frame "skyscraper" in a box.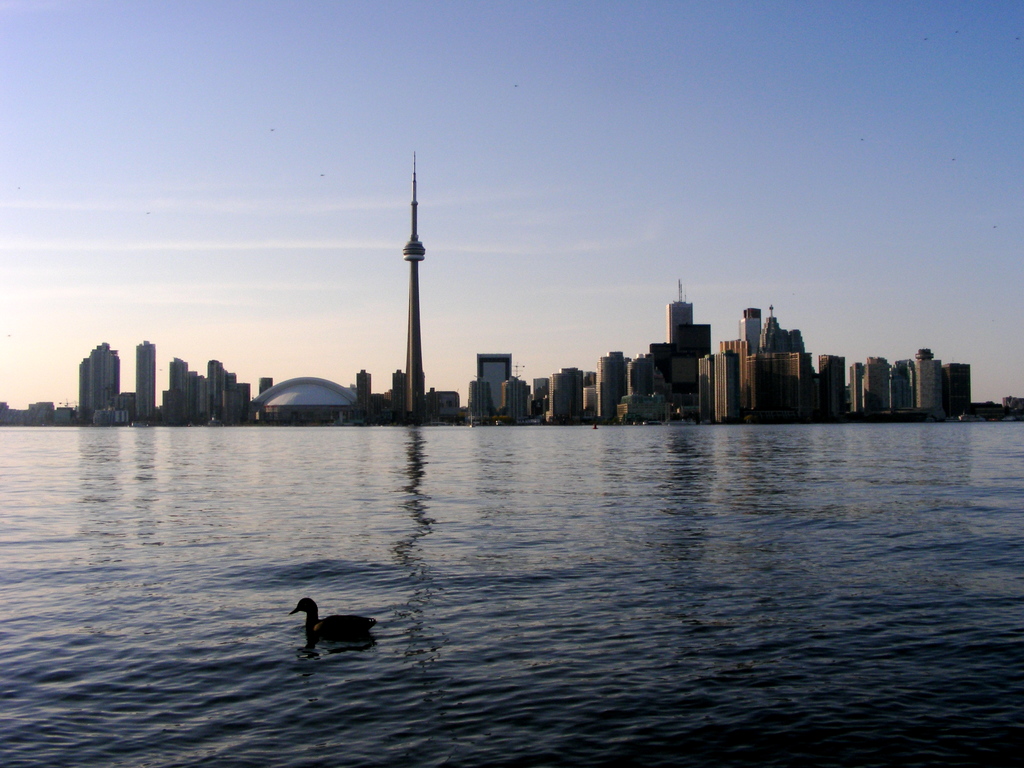
{"x1": 353, "y1": 367, "x2": 376, "y2": 406}.
